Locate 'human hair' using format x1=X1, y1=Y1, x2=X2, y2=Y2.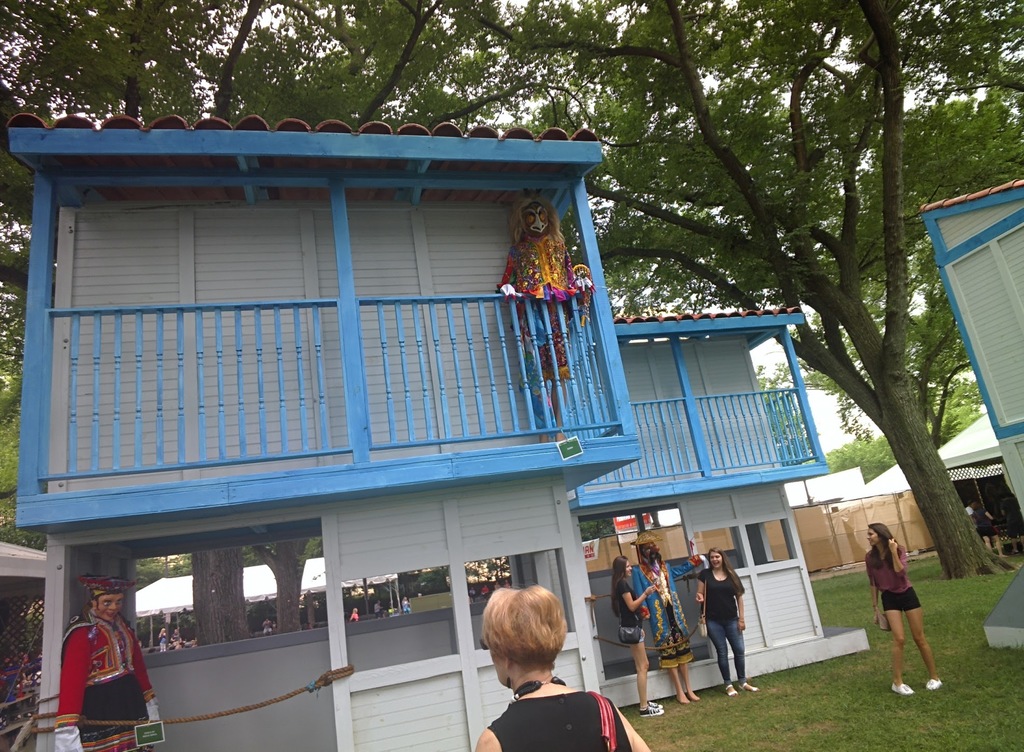
x1=708, y1=548, x2=746, y2=594.
